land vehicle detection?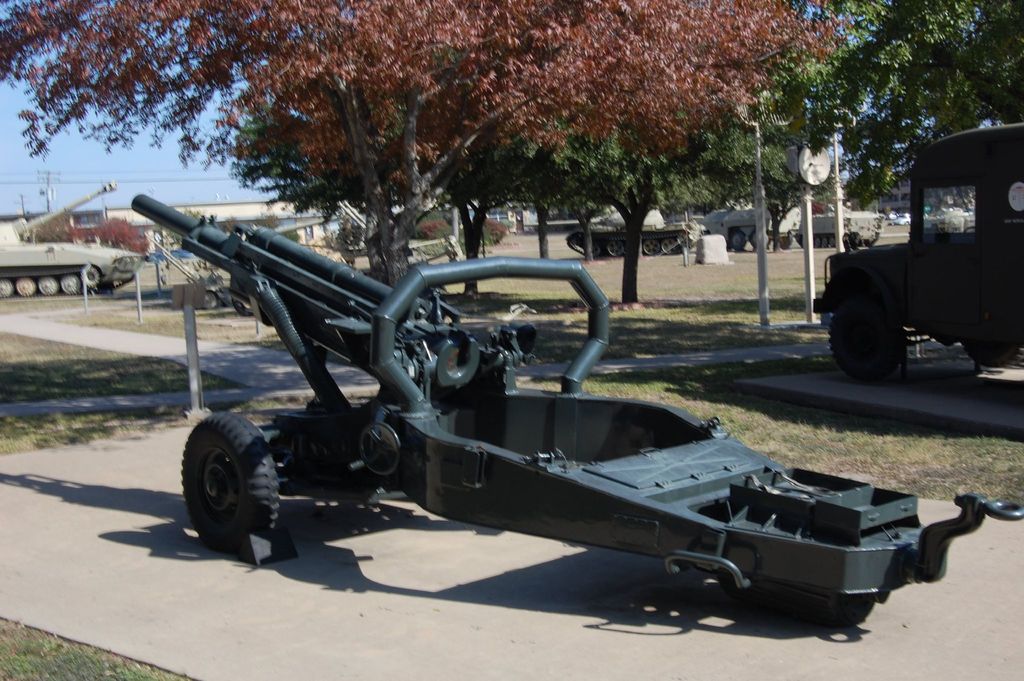
crop(893, 213, 912, 226)
